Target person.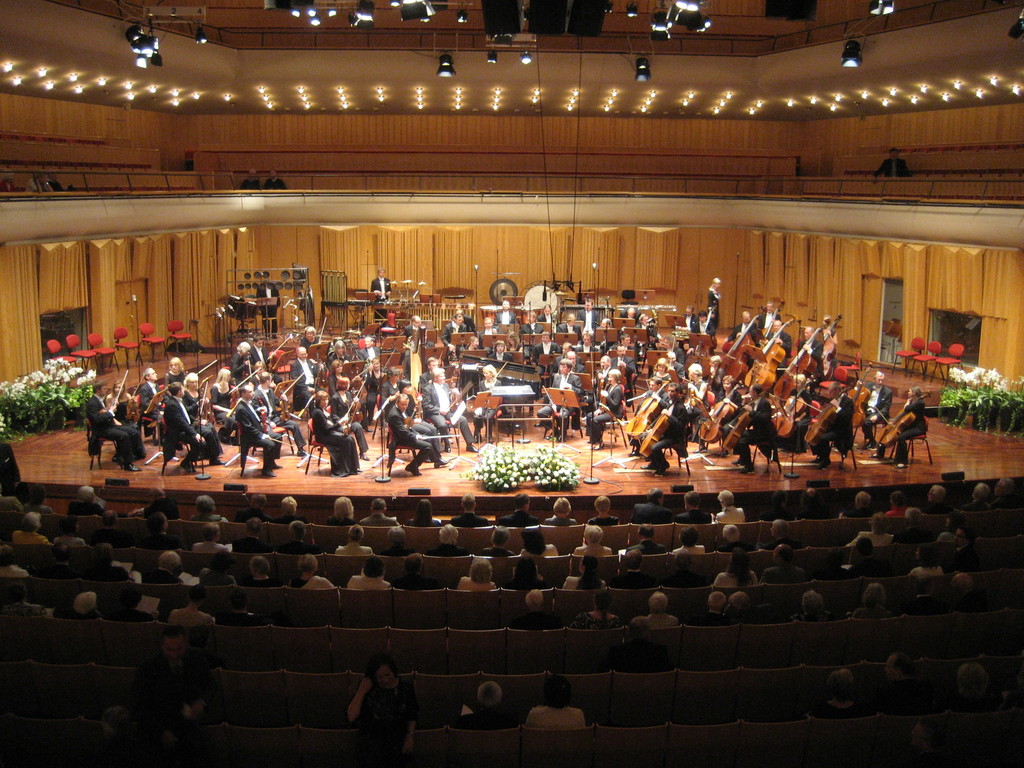
Target region: l=872, t=657, r=943, b=715.
